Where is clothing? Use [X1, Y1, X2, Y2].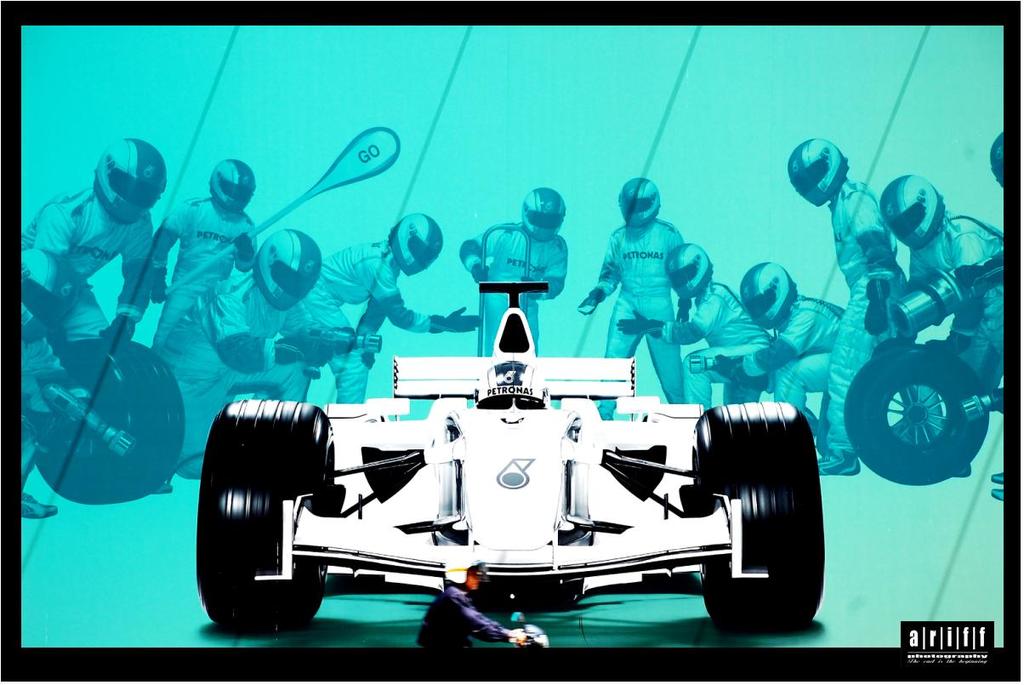
[276, 246, 481, 410].
